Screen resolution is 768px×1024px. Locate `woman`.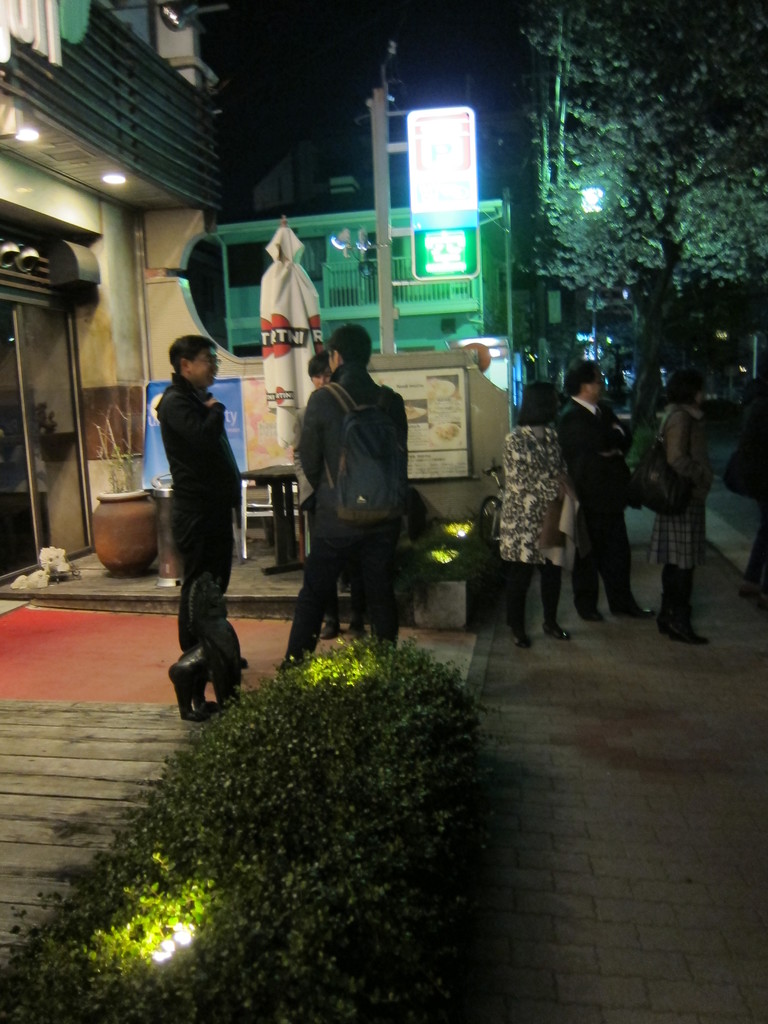
(654, 373, 712, 649).
